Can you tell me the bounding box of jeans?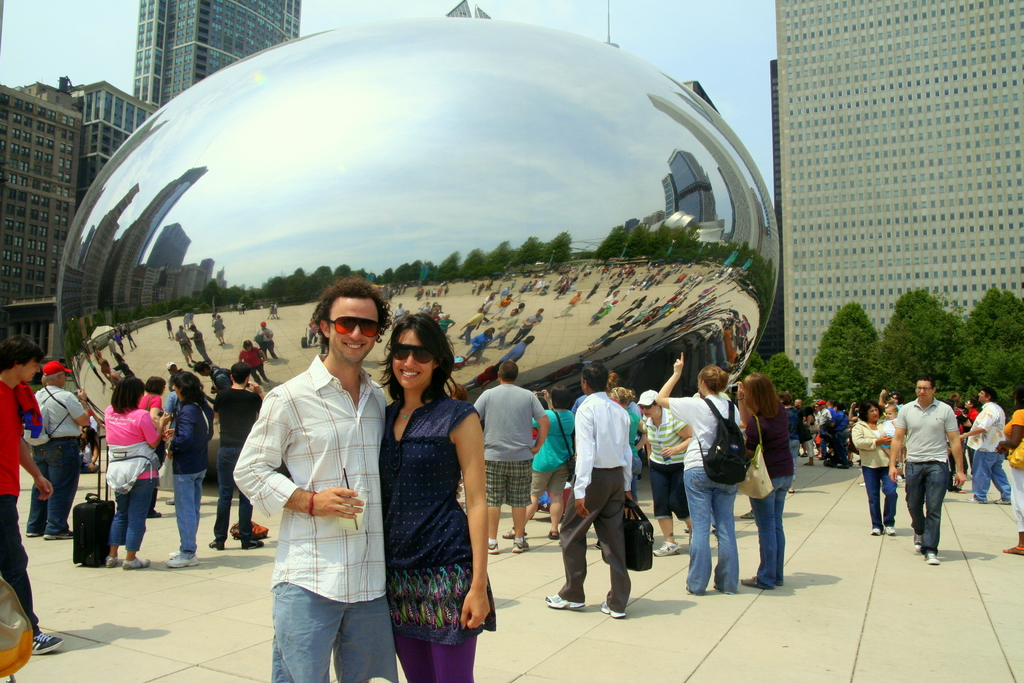
x1=262, y1=595, x2=394, y2=664.
